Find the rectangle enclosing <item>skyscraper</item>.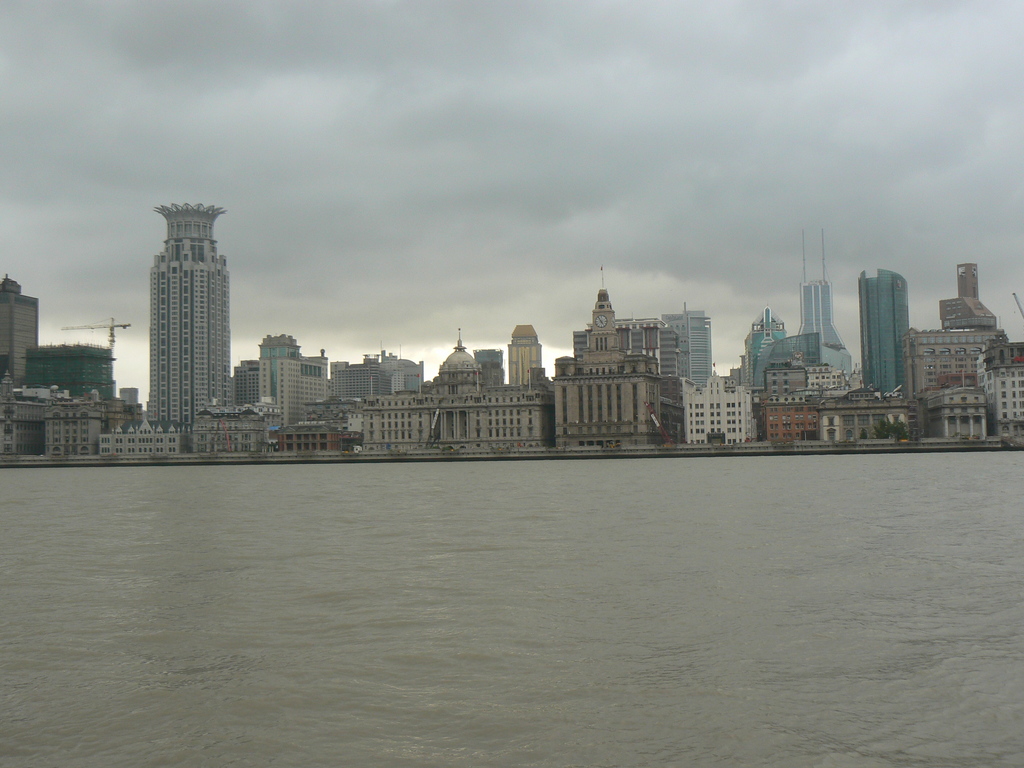
box=[256, 329, 307, 398].
